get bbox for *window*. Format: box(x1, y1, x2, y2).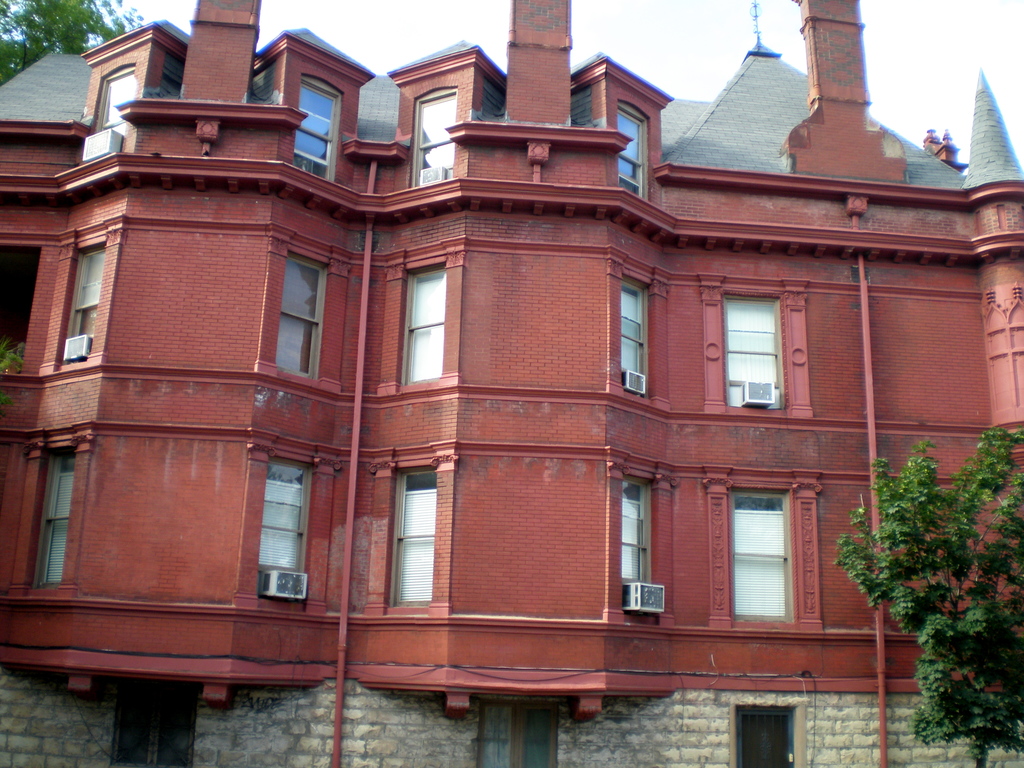
box(255, 458, 307, 566).
